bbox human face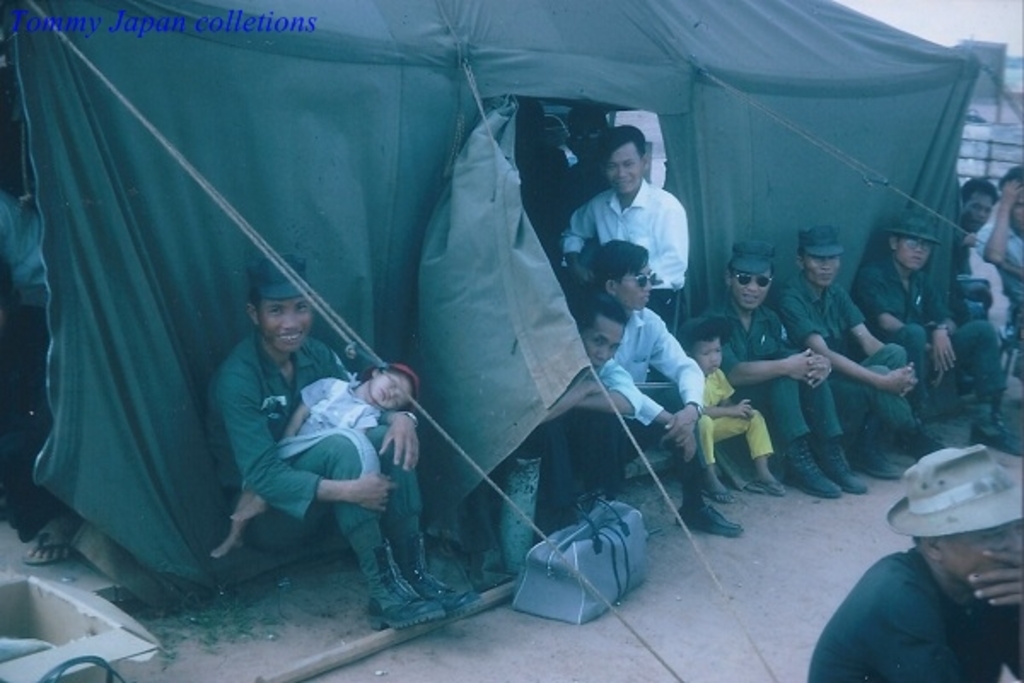
(x1=620, y1=263, x2=654, y2=314)
